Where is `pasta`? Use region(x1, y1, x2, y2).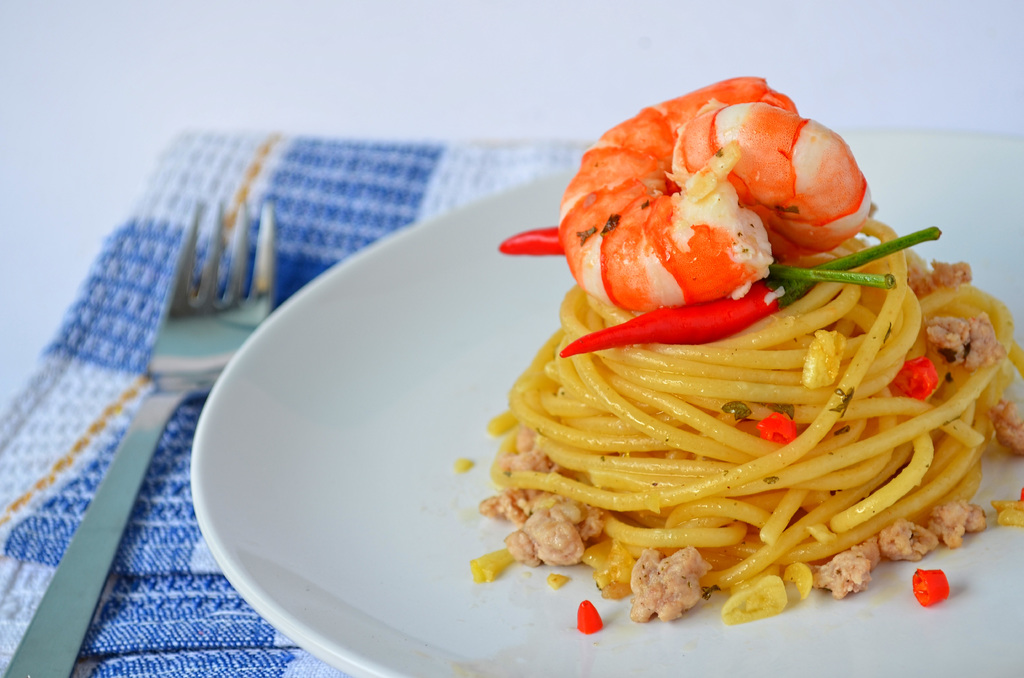
region(495, 208, 1023, 626).
